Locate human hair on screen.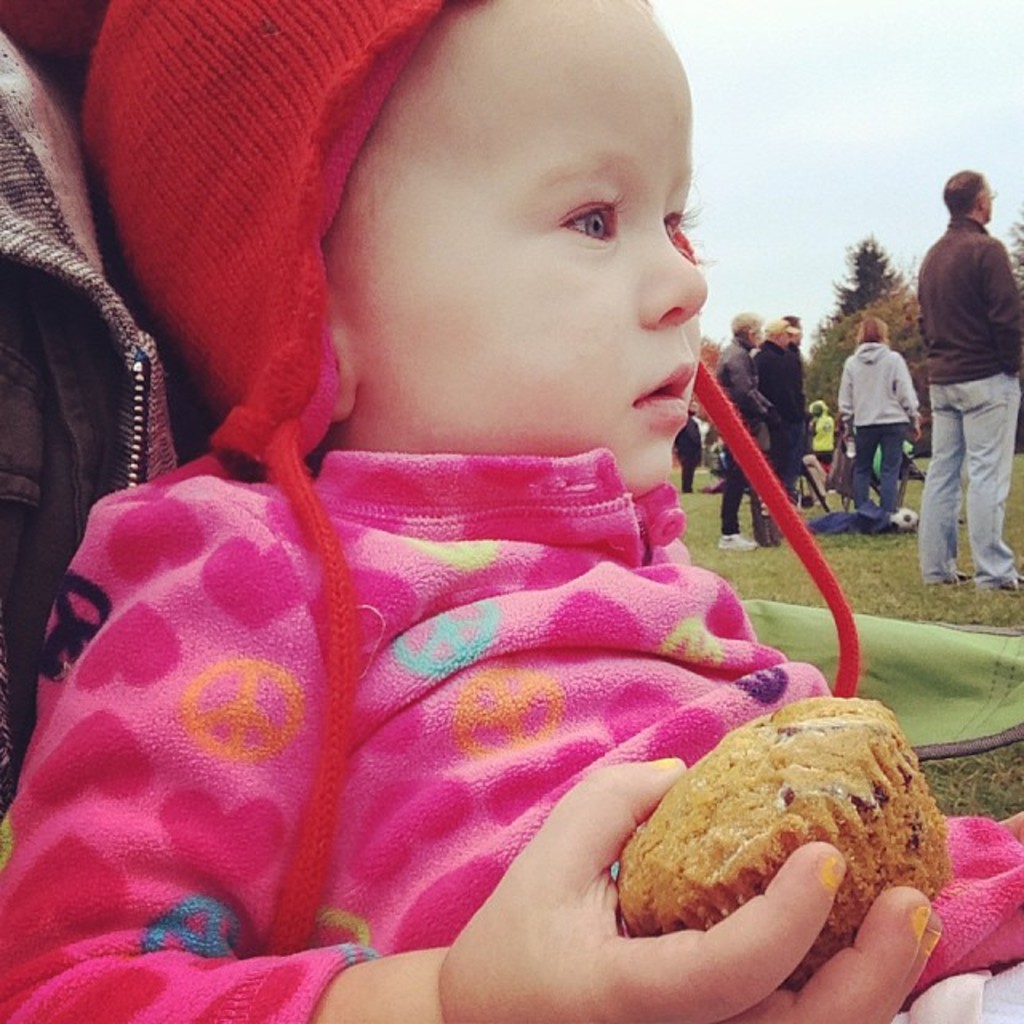
On screen at {"x1": 331, "y1": 0, "x2": 715, "y2": 330}.
